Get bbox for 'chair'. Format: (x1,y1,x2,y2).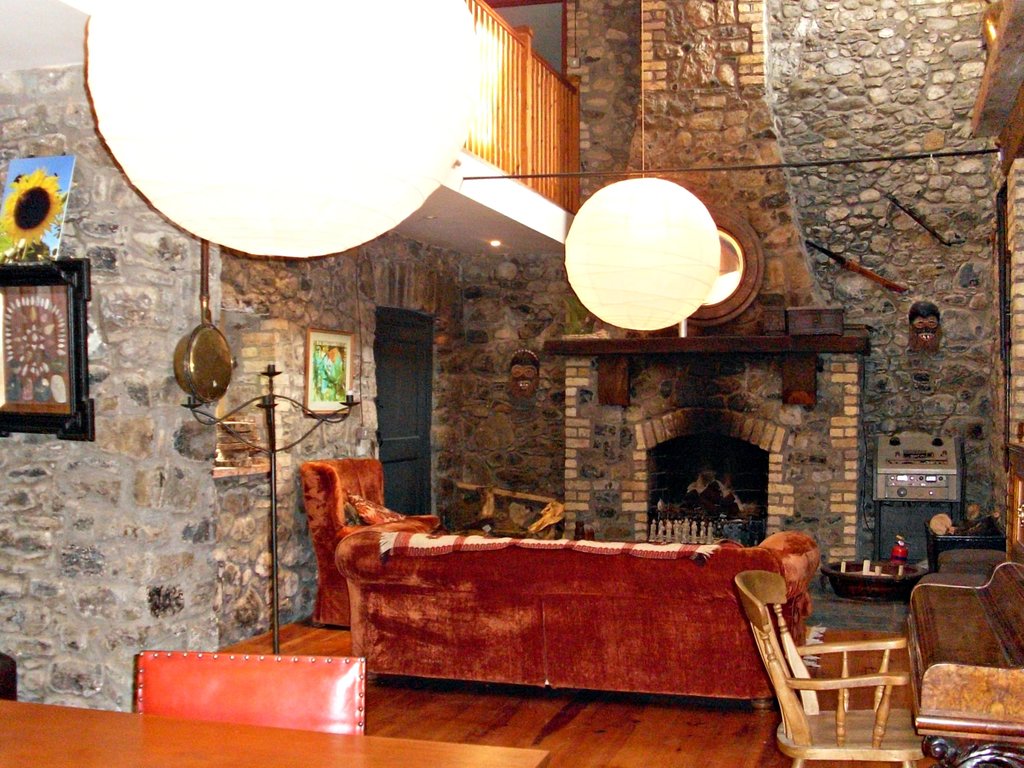
(136,652,366,738).
